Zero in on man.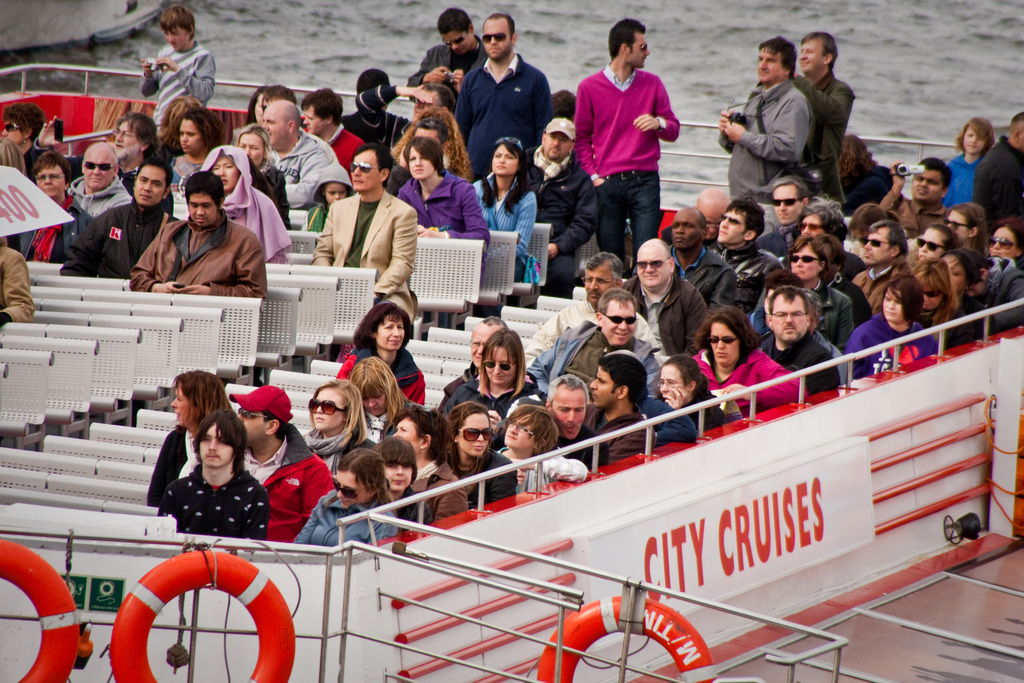
Zeroed in: detection(260, 99, 341, 210).
